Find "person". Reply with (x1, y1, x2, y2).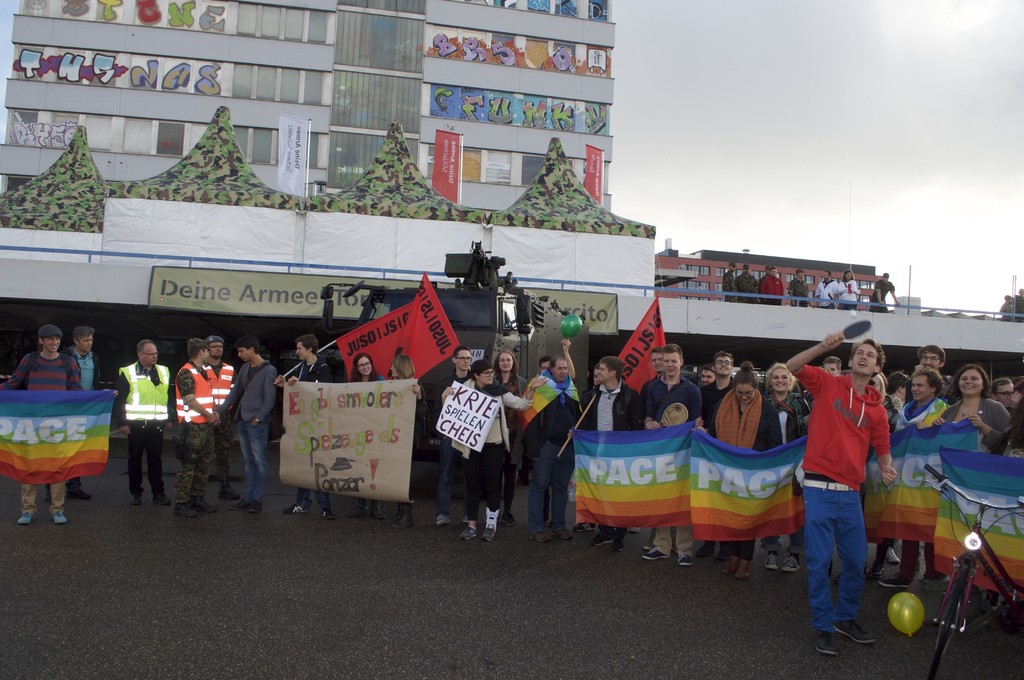
(203, 336, 238, 499).
